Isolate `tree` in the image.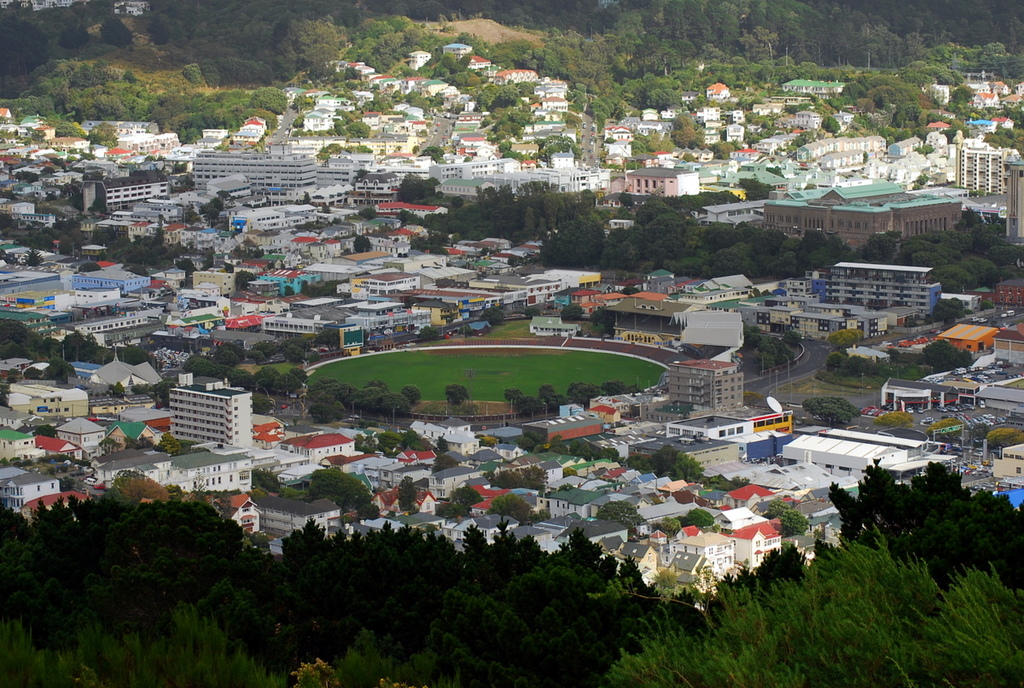
Isolated region: l=253, t=395, r=272, b=413.
